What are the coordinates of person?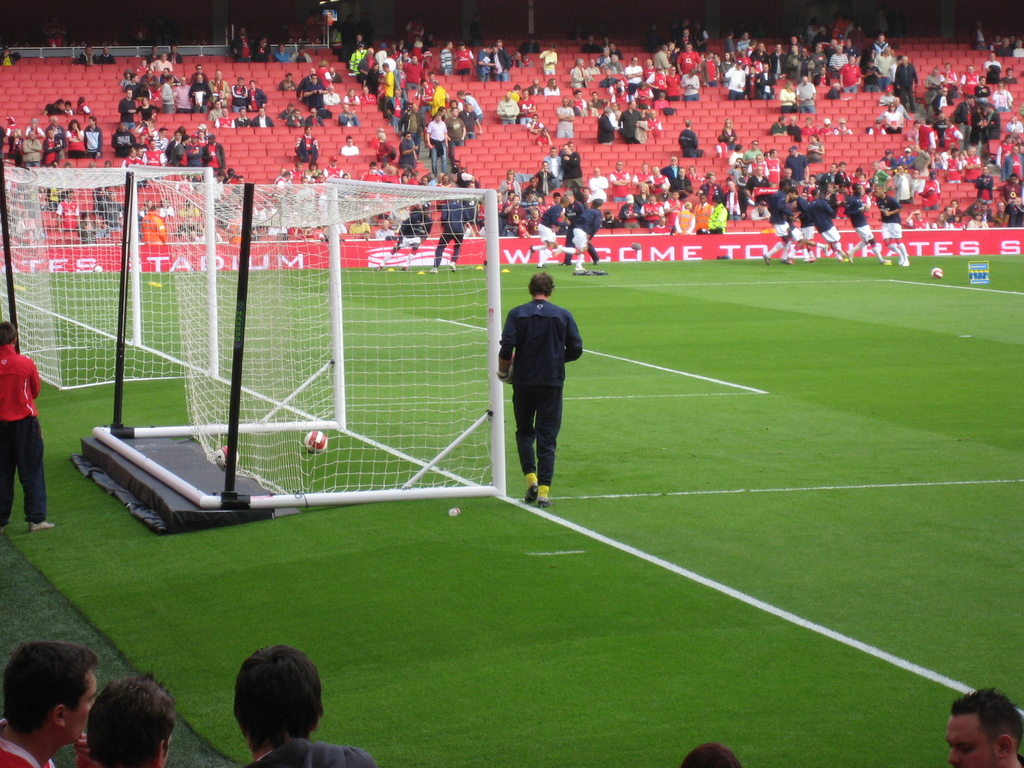
495 269 577 506.
